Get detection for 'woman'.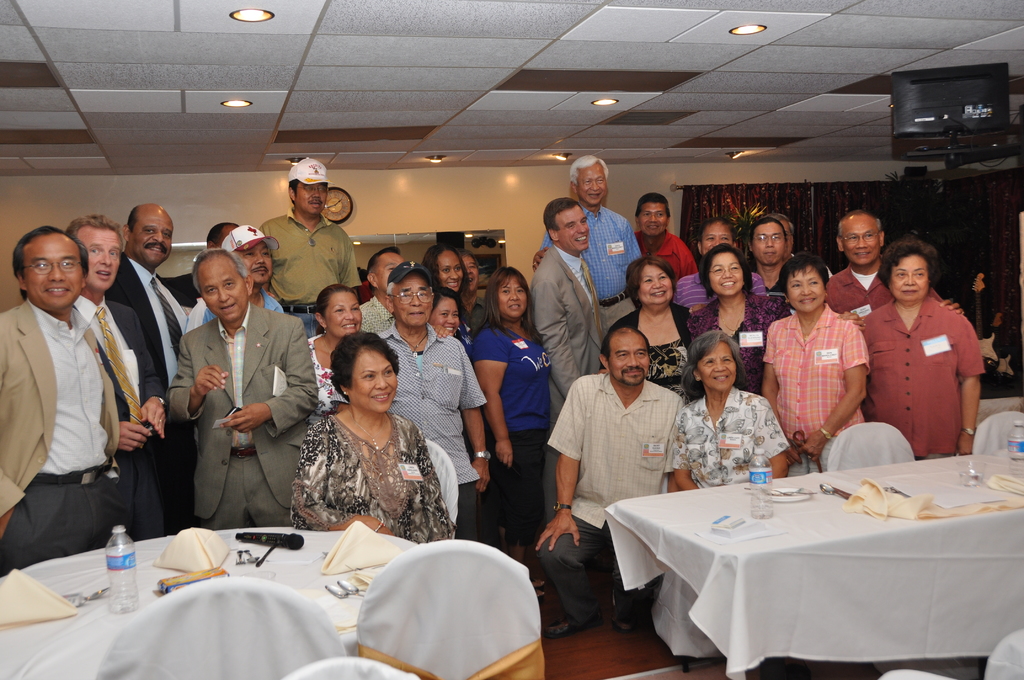
Detection: bbox=[860, 236, 984, 462].
